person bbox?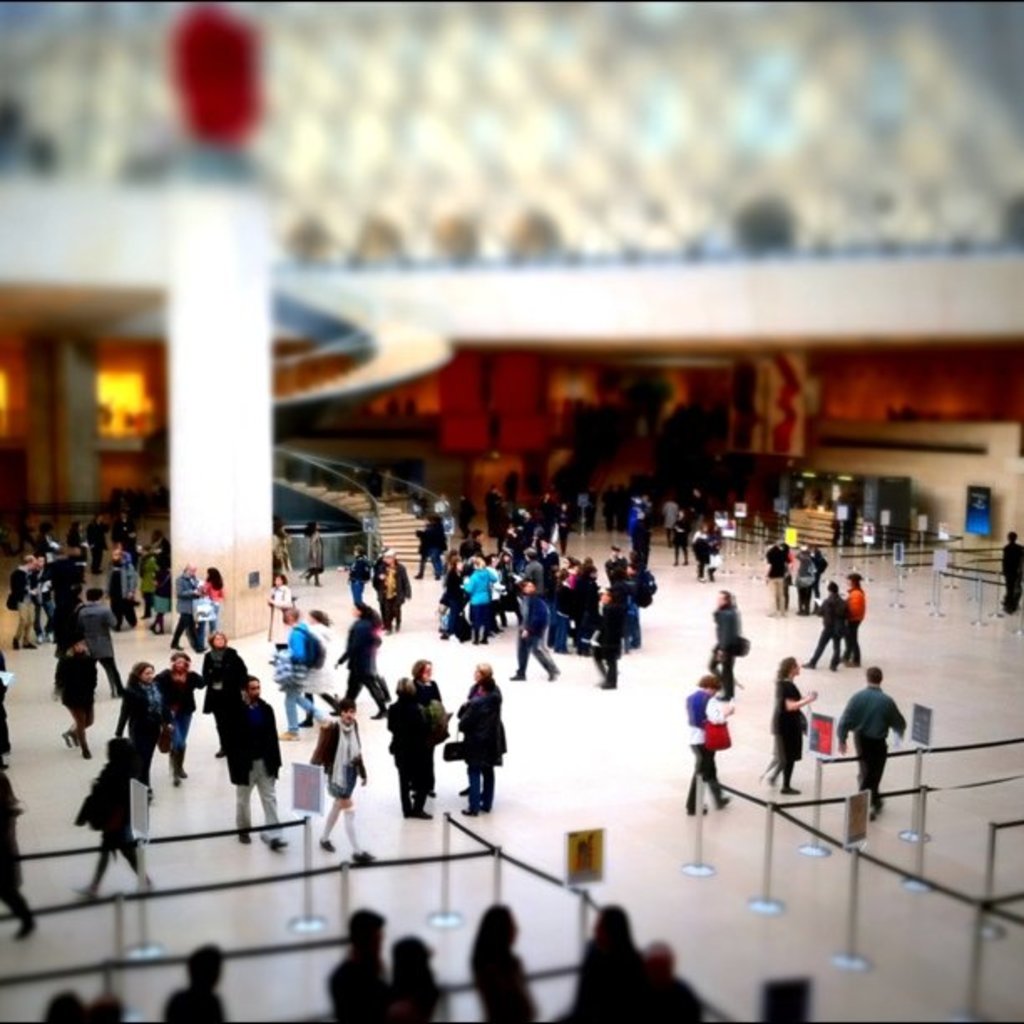
<region>500, 569, 545, 684</region>
